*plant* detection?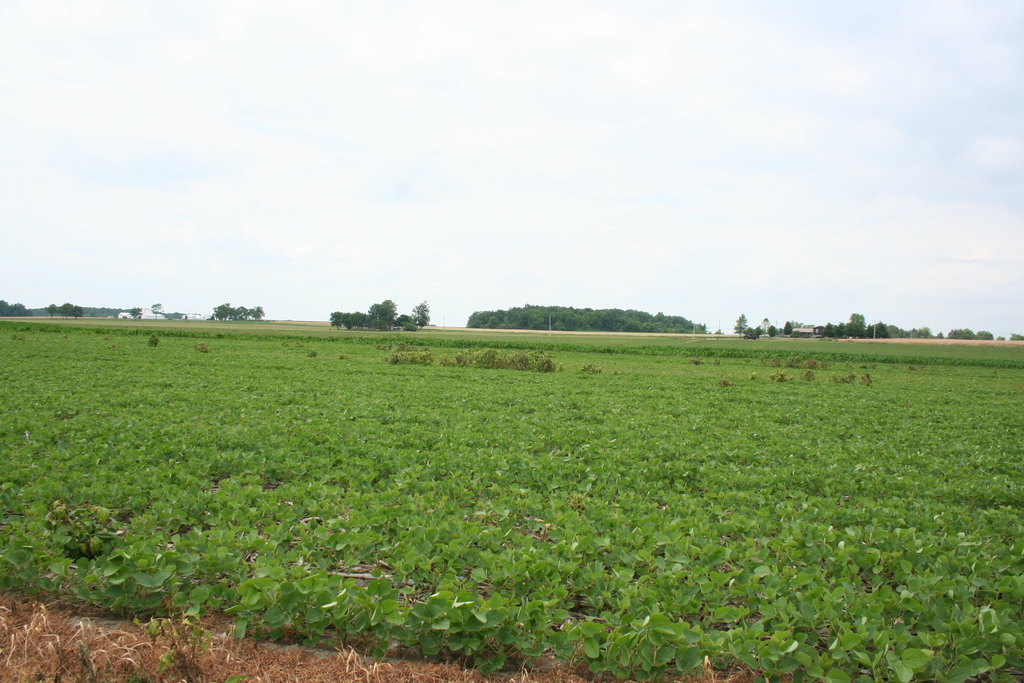
BBox(819, 350, 833, 370)
